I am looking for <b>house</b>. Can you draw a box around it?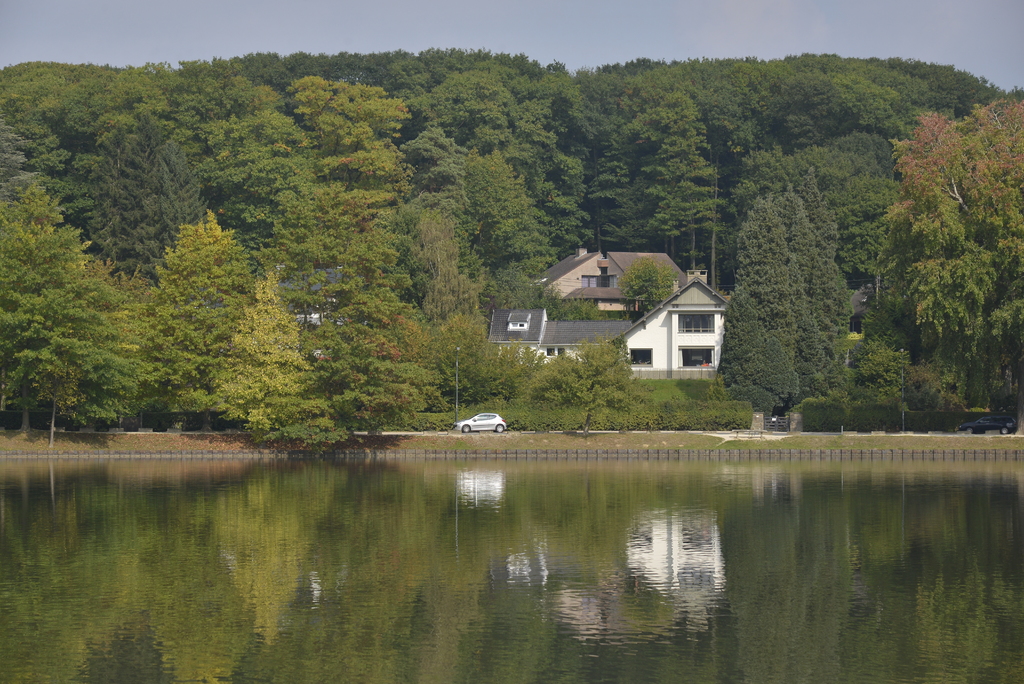
Sure, the bounding box is 516, 231, 751, 400.
